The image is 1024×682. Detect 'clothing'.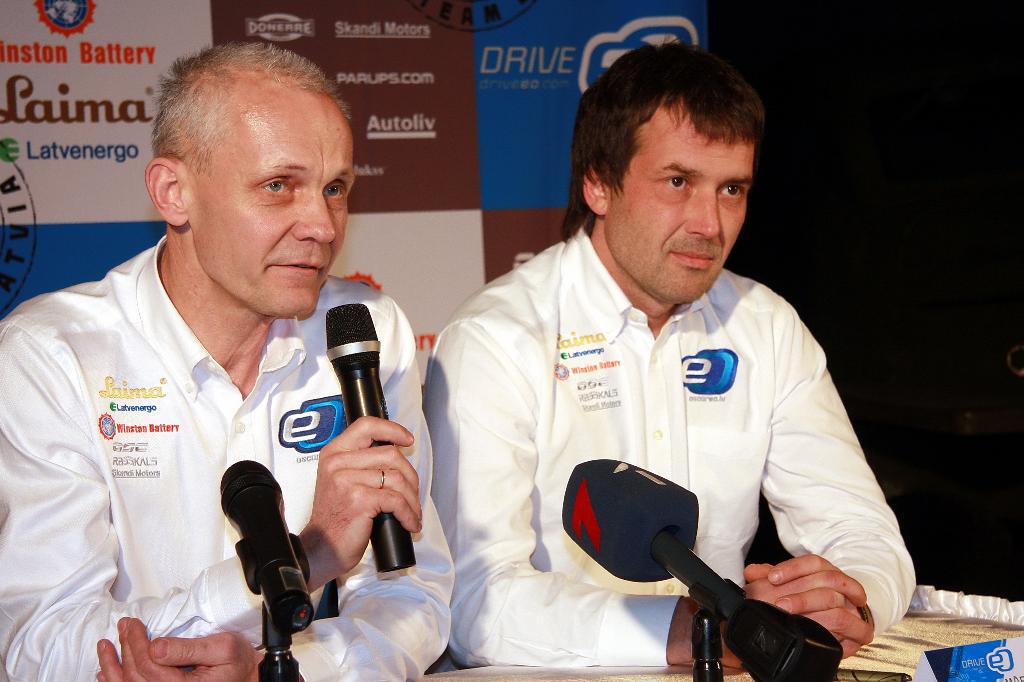
Detection: (0, 207, 449, 681).
